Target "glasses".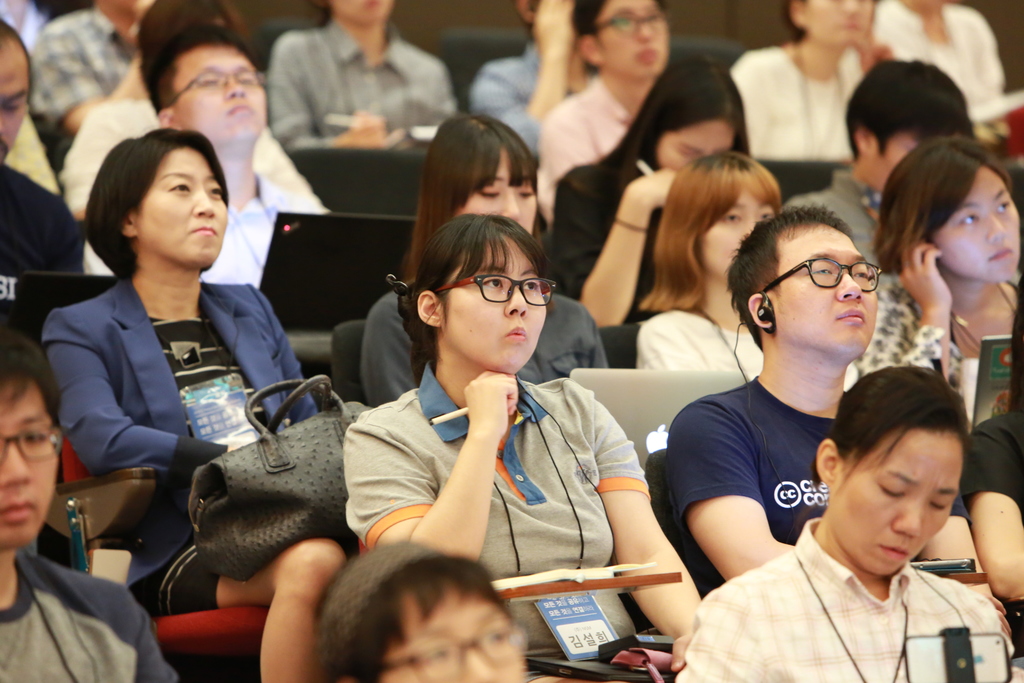
Target region: (438, 273, 556, 302).
